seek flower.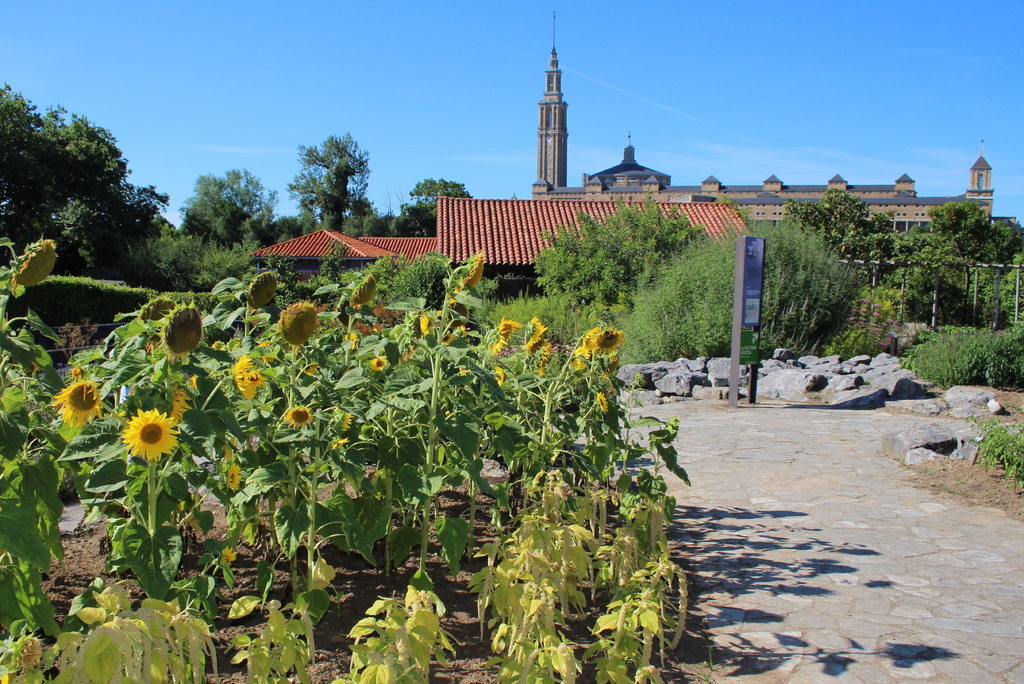
left=121, top=409, right=181, bottom=461.
